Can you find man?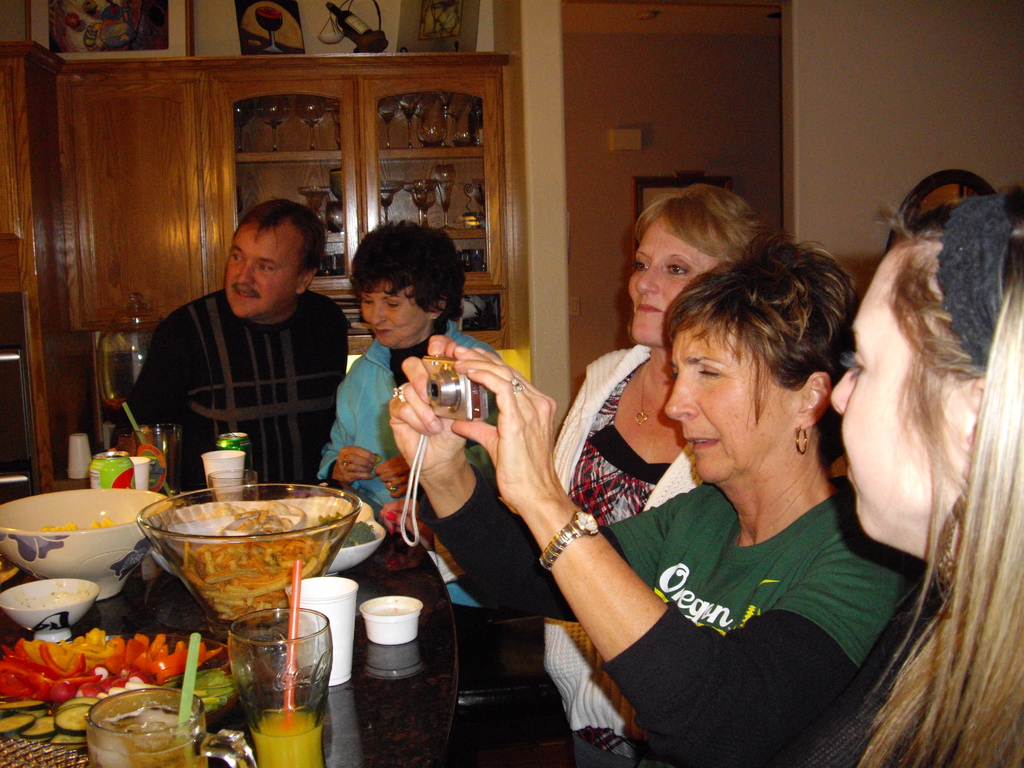
Yes, bounding box: (left=119, top=202, right=362, bottom=490).
